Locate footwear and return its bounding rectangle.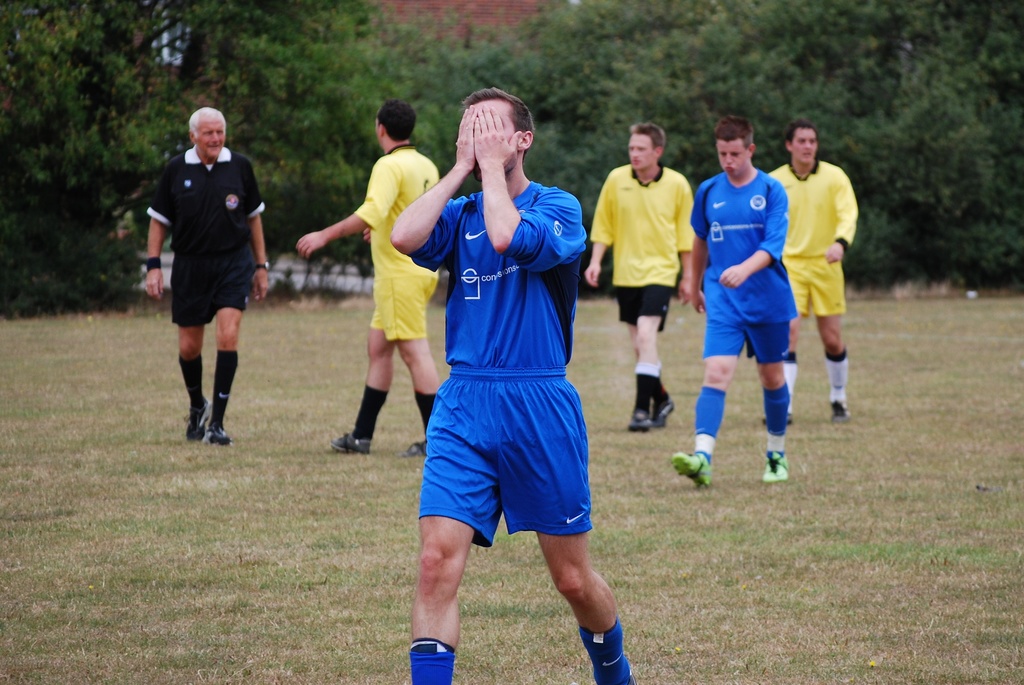
x1=329, y1=435, x2=367, y2=452.
